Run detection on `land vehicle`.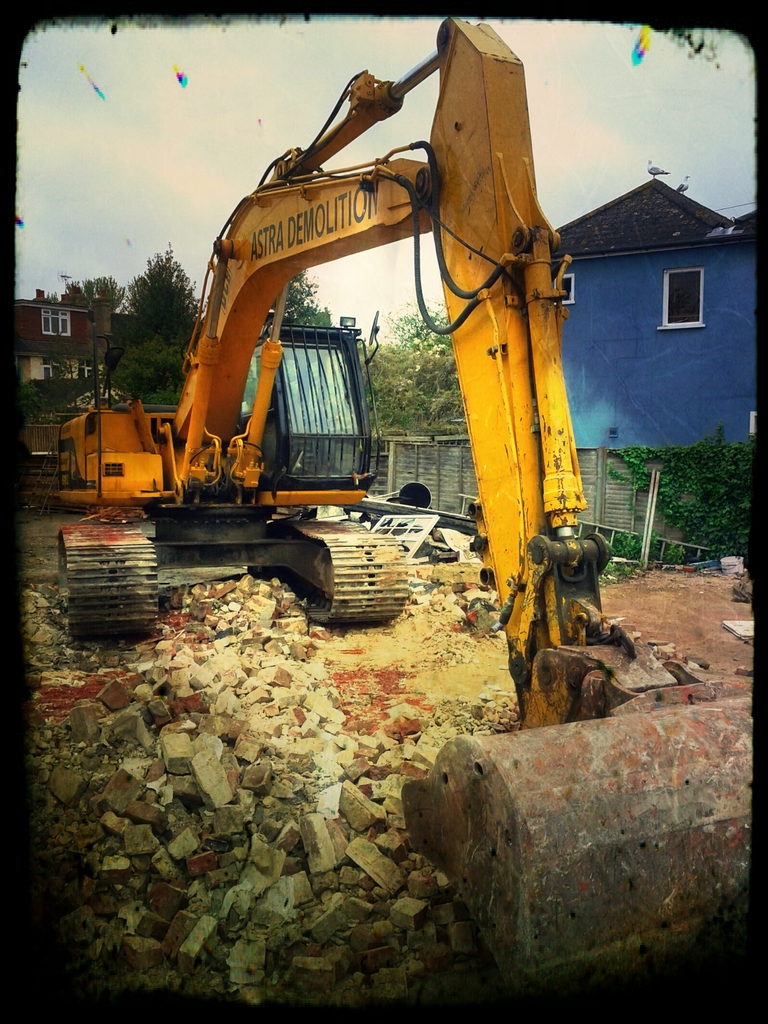
Result: 51/18/752/989.
